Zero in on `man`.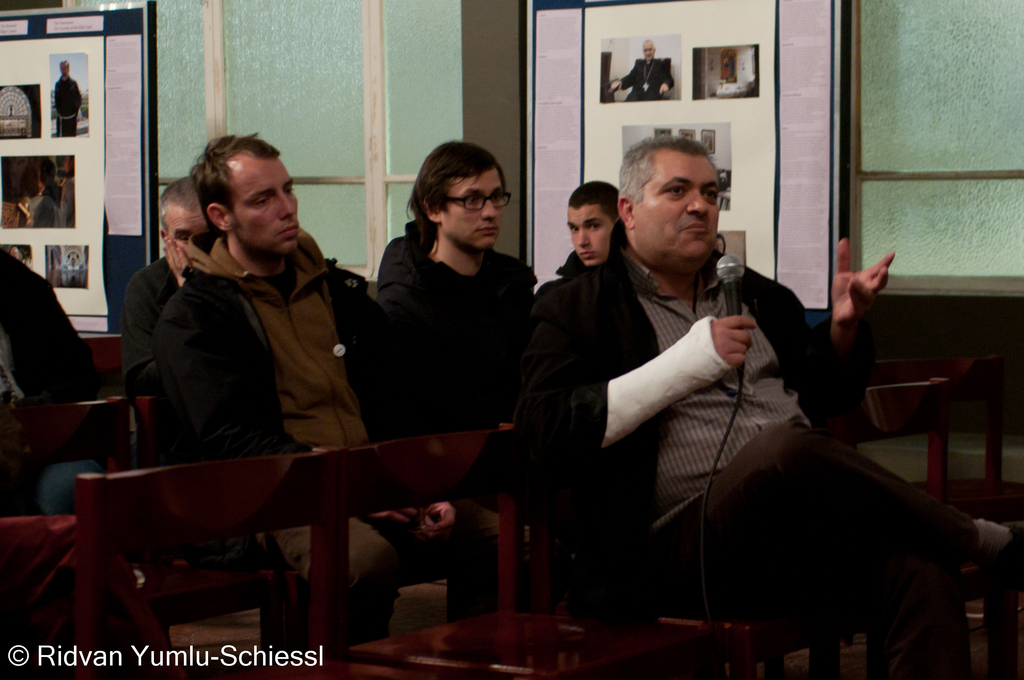
Zeroed in: x1=124, y1=176, x2=211, y2=396.
